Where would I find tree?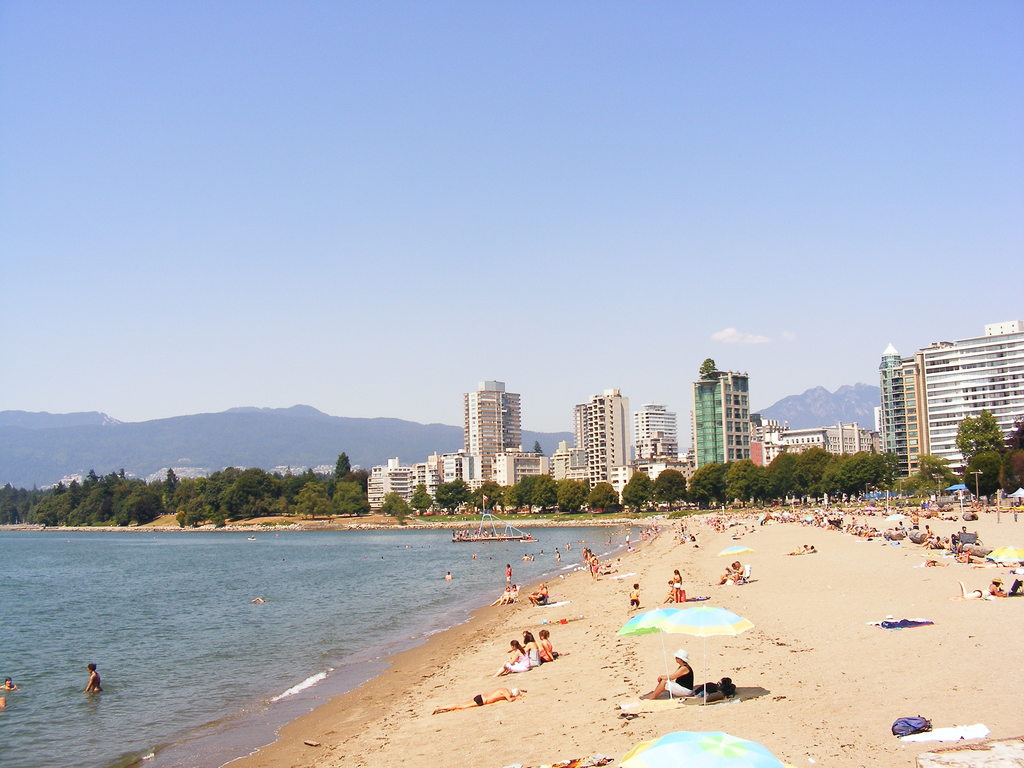
At {"x1": 505, "y1": 472, "x2": 536, "y2": 515}.
